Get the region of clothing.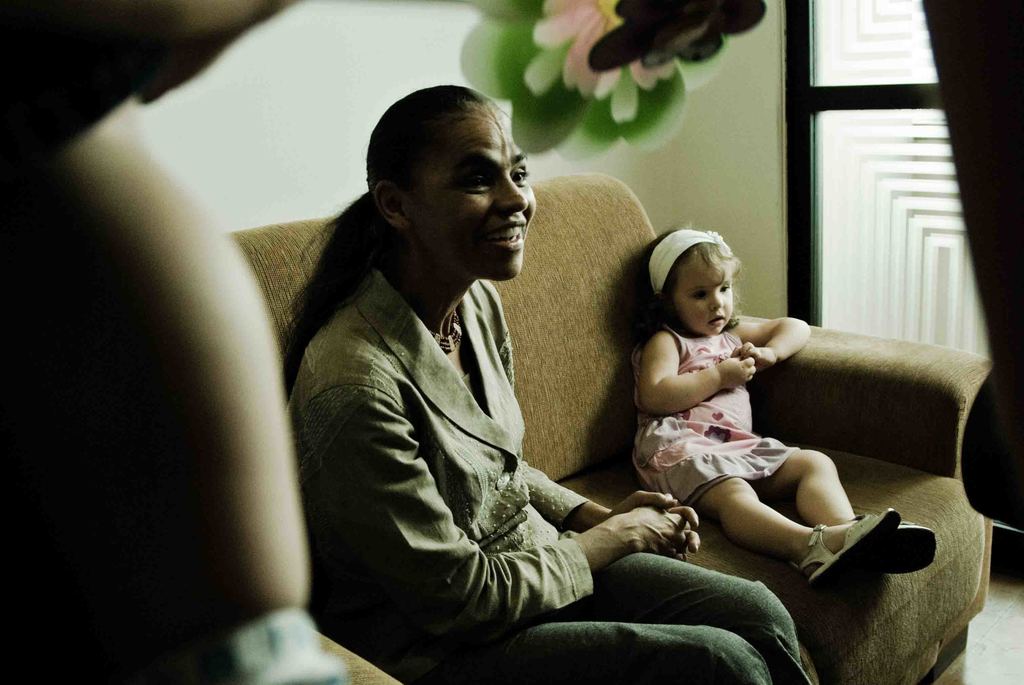
428, 548, 813, 684.
